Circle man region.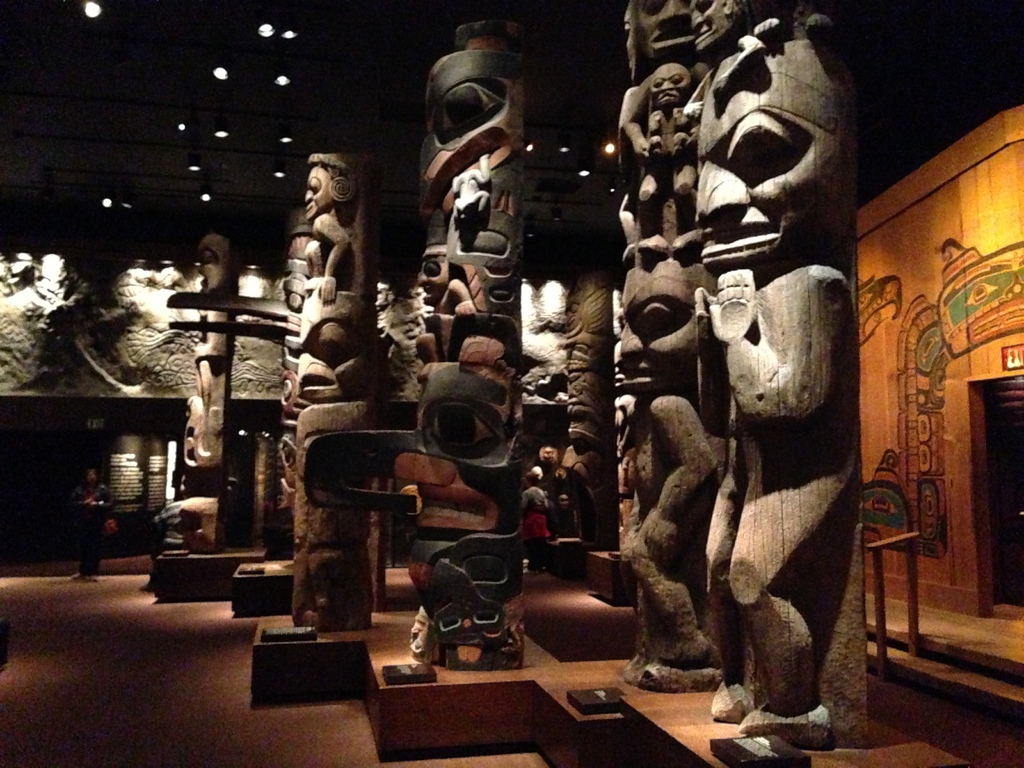
Region: 691 17 855 743.
